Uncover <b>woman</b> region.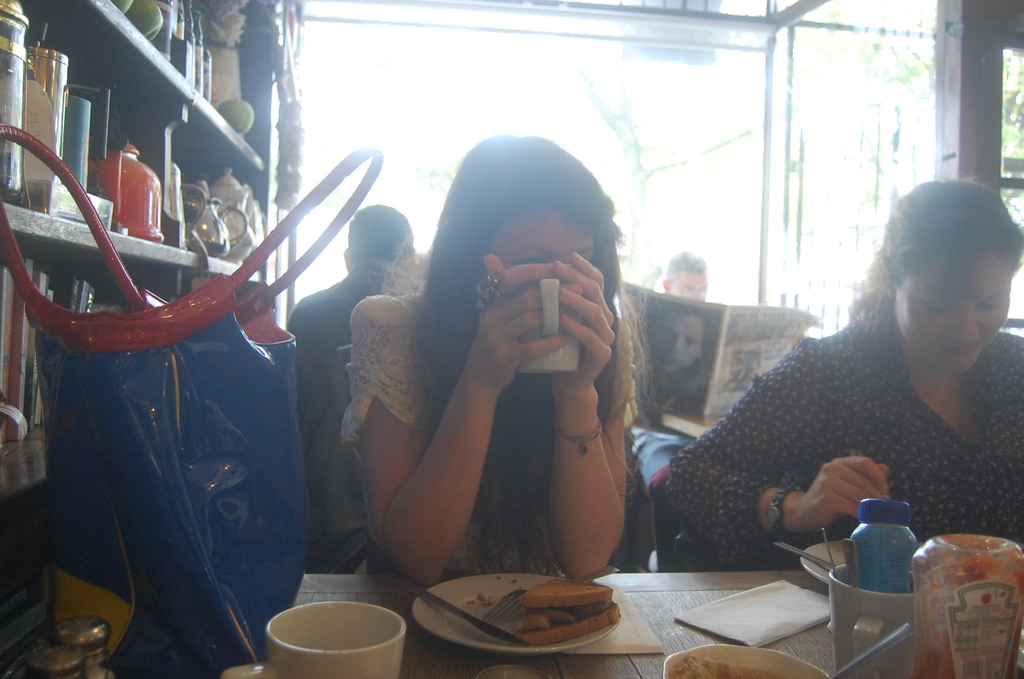
Uncovered: 349:119:643:591.
